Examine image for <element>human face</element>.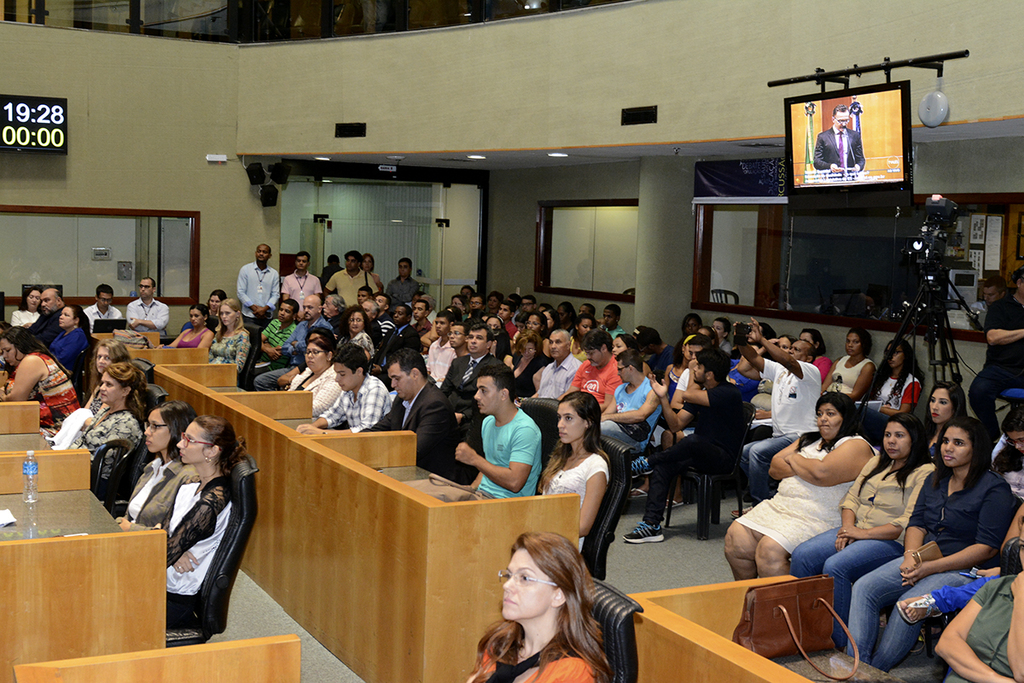
Examination result: bbox(97, 373, 121, 402).
